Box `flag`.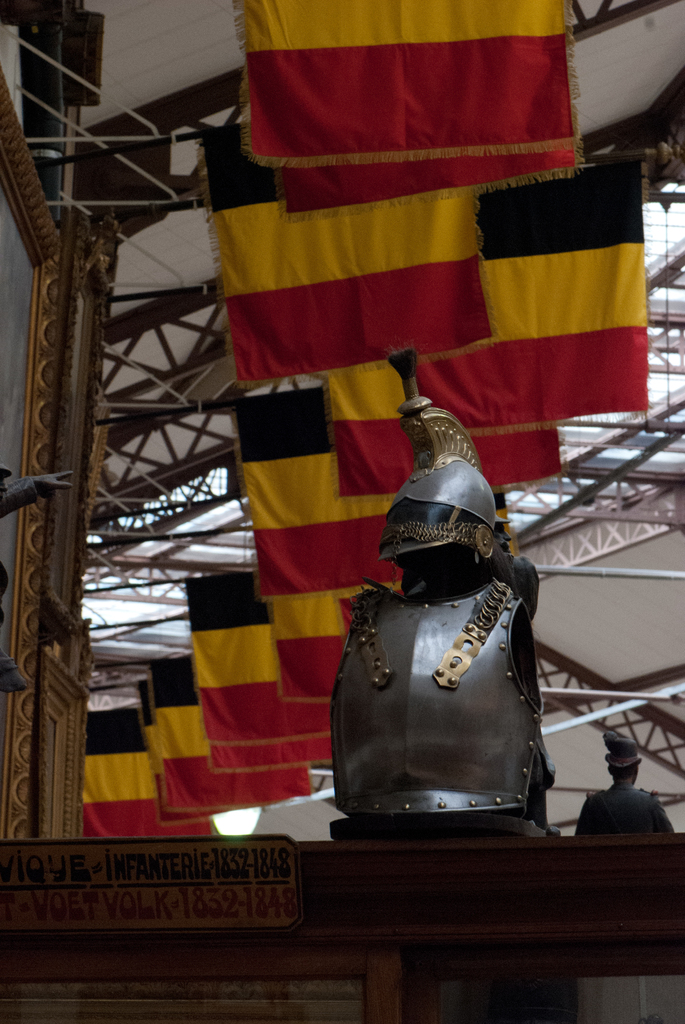
178/564/337/740.
